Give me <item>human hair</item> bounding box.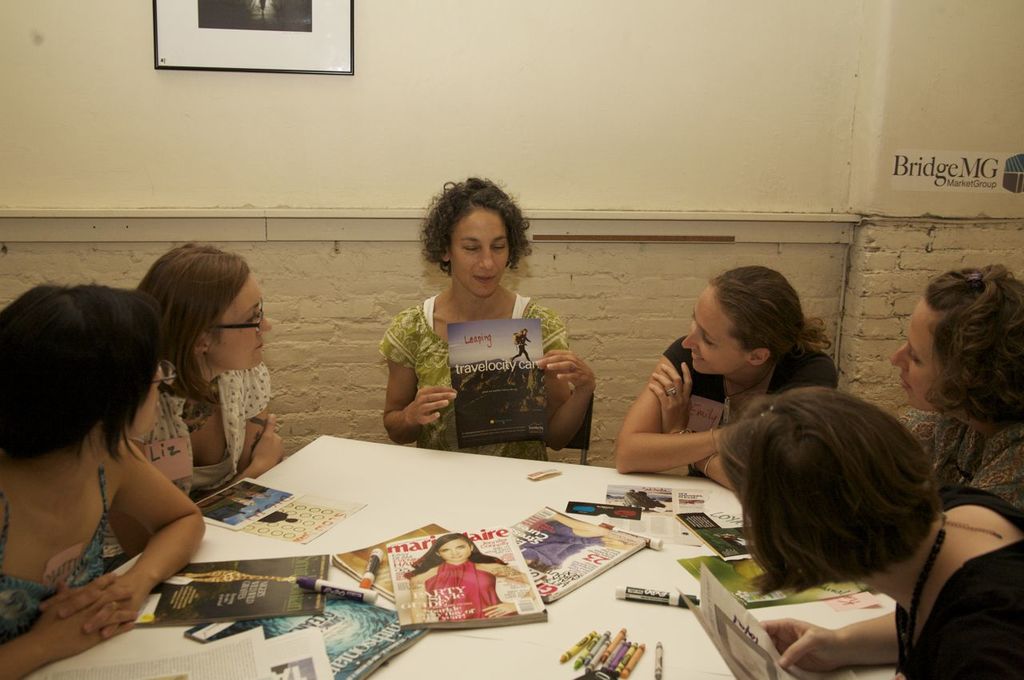
{"left": 418, "top": 172, "right": 533, "bottom": 278}.
